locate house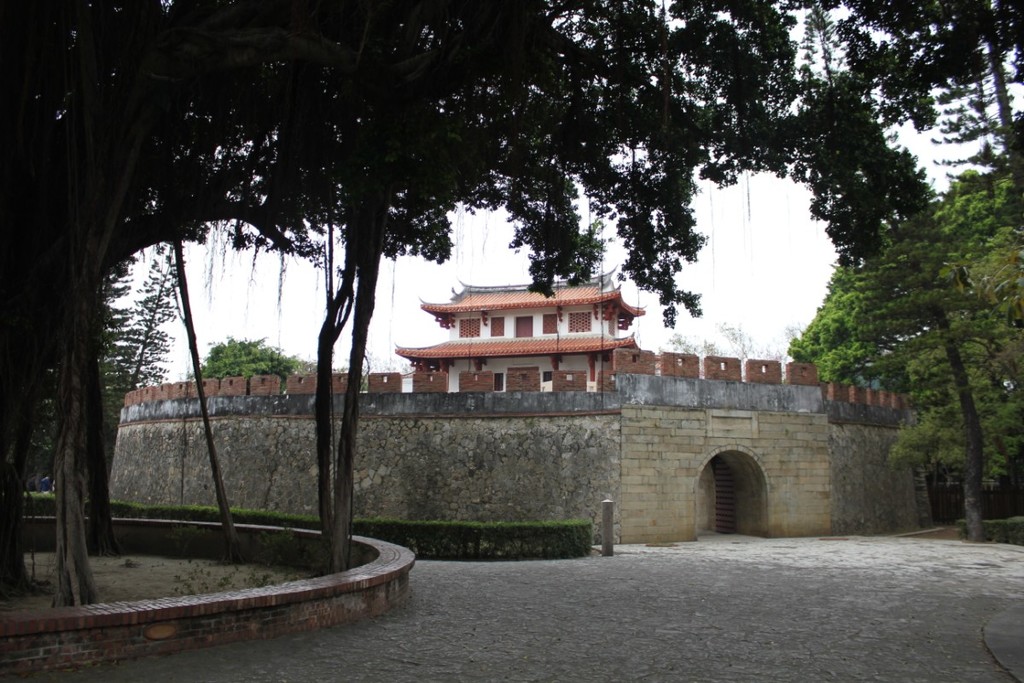
l=393, t=271, r=647, b=393
